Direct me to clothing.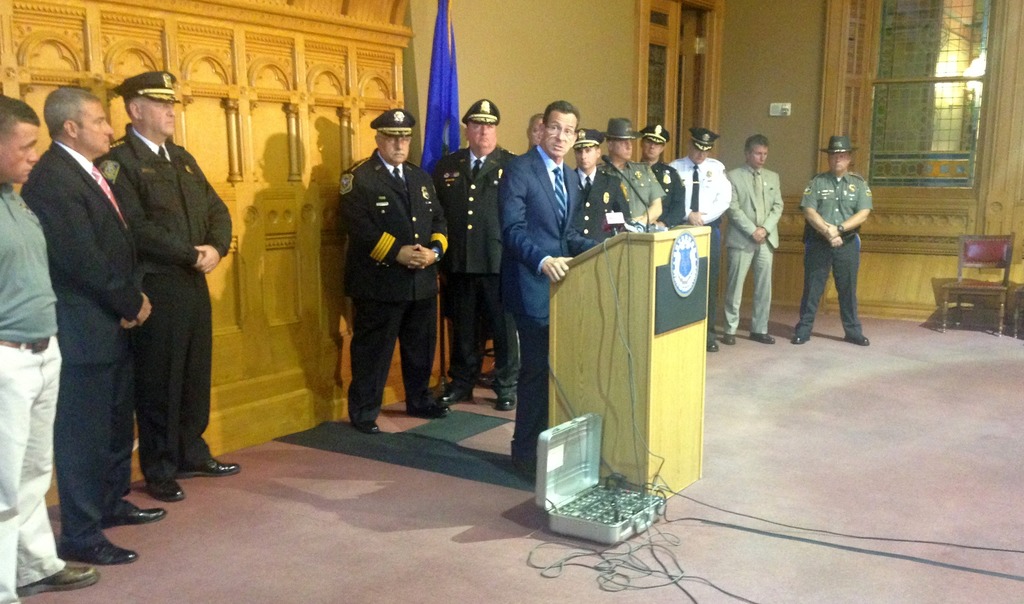
Direction: bbox=(664, 151, 732, 335).
